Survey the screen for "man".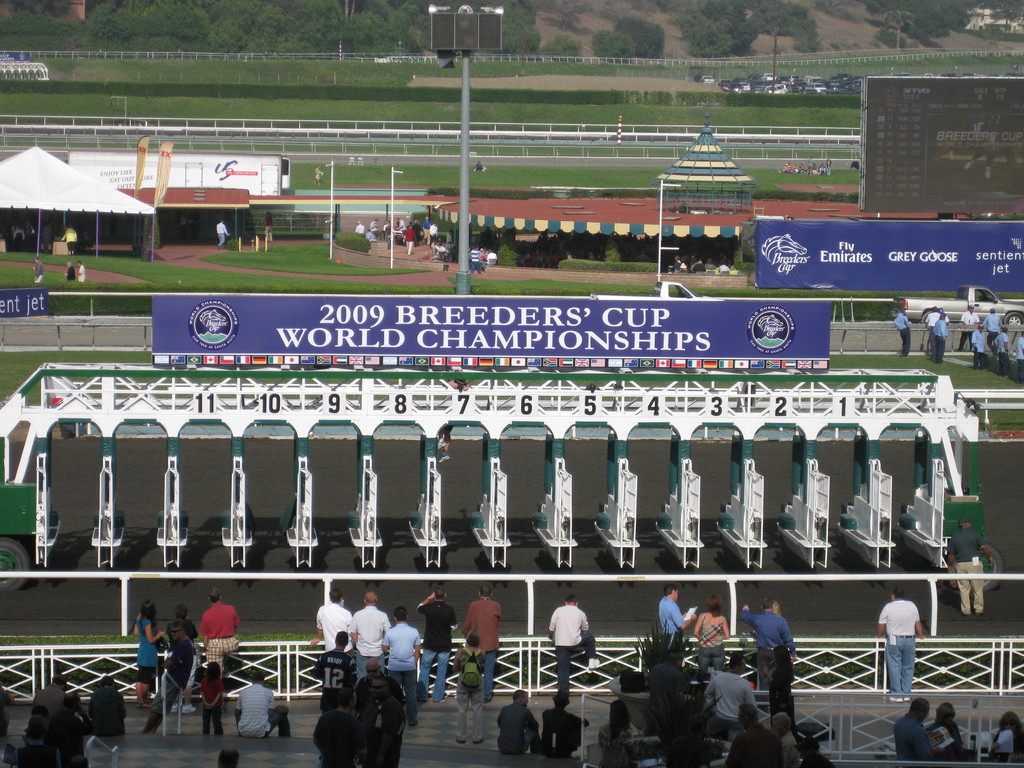
Survey found: BBox(355, 219, 365, 232).
